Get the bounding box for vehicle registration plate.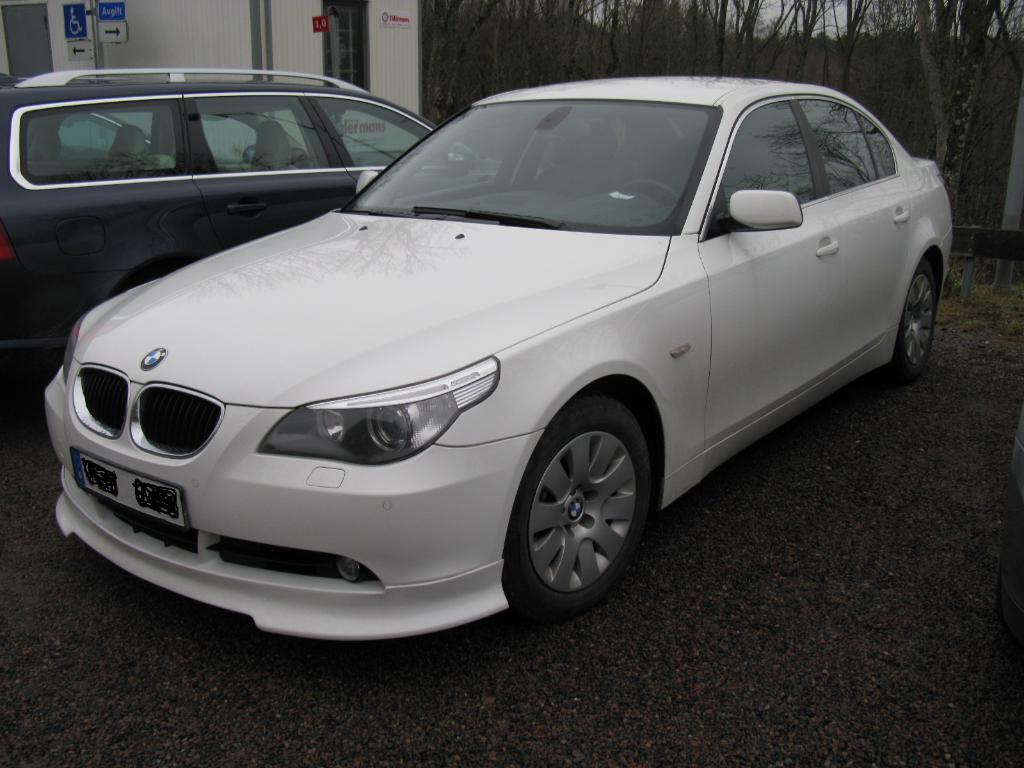
region(74, 451, 184, 527).
